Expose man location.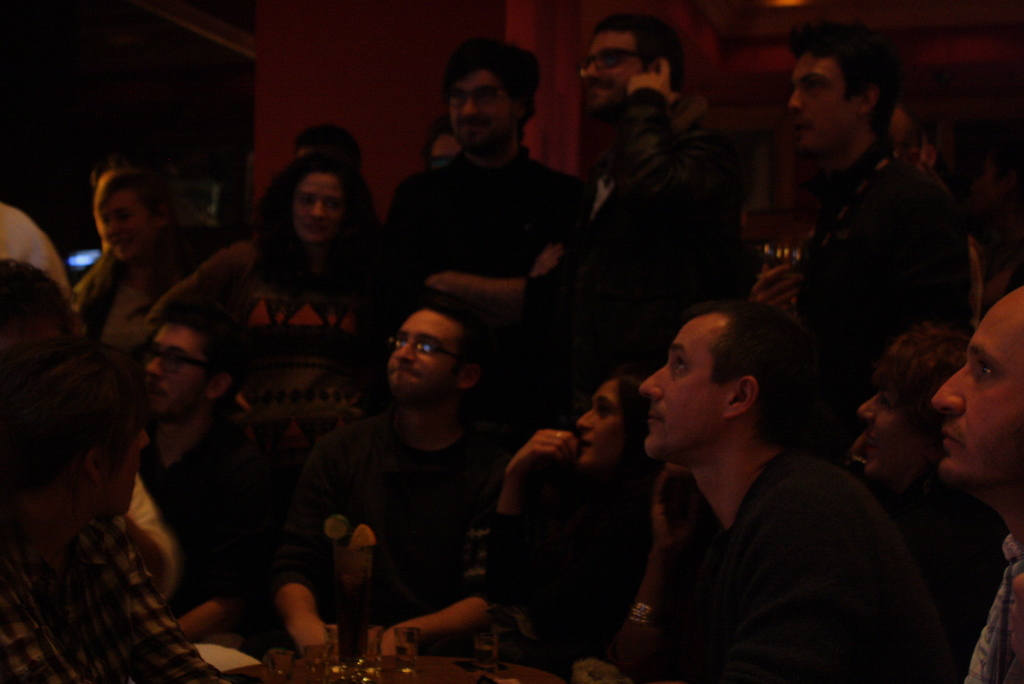
Exposed at Rect(1, 345, 244, 683).
